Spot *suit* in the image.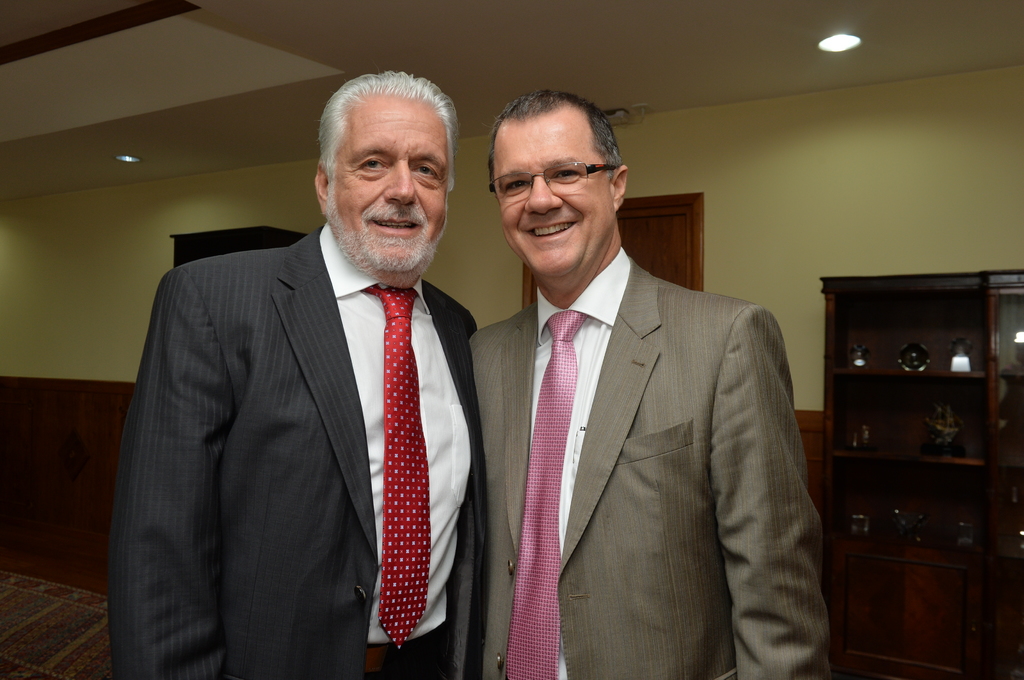
*suit* found at bbox=(166, 151, 501, 675).
